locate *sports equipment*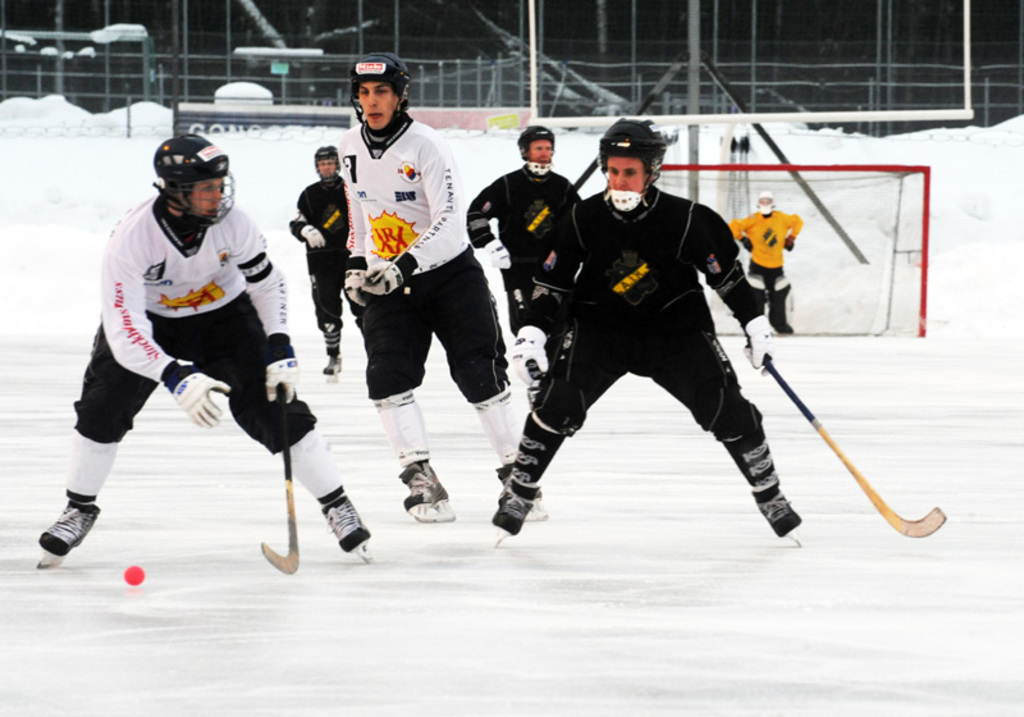
<box>745,279,767,315</box>
